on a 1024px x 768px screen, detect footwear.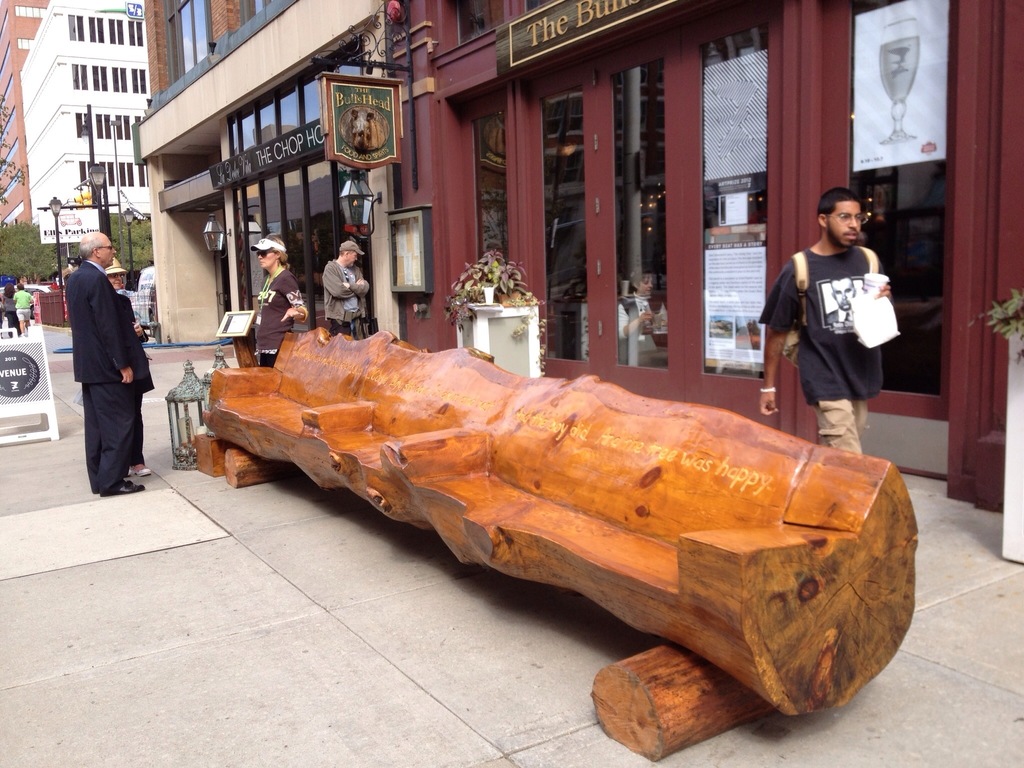
[128, 466, 150, 477].
